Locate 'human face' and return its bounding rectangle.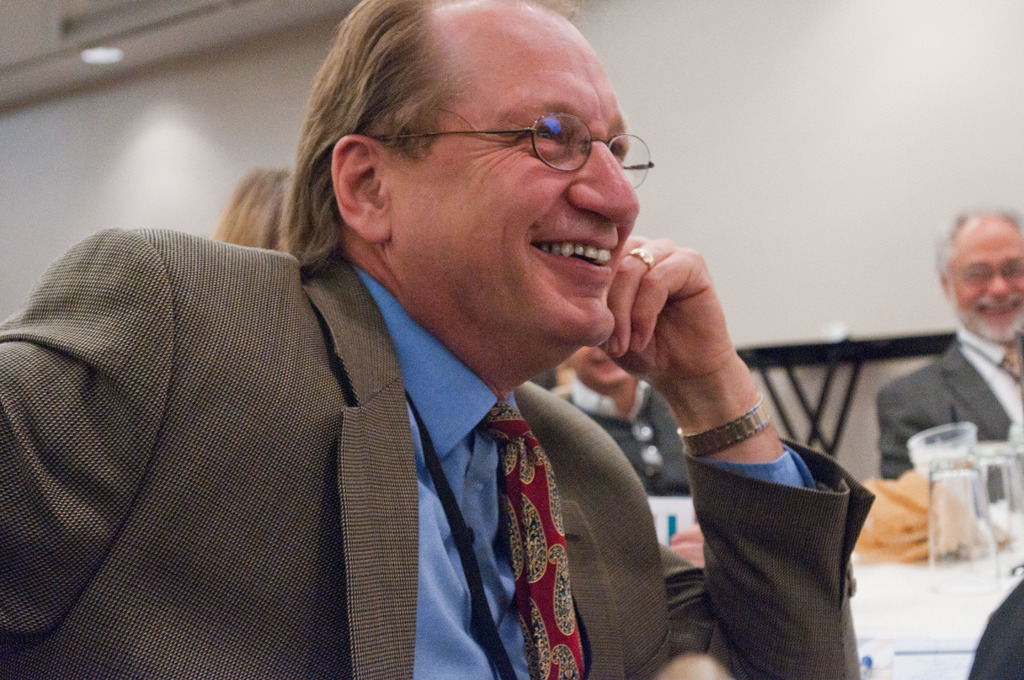
(x1=950, y1=233, x2=1023, y2=341).
